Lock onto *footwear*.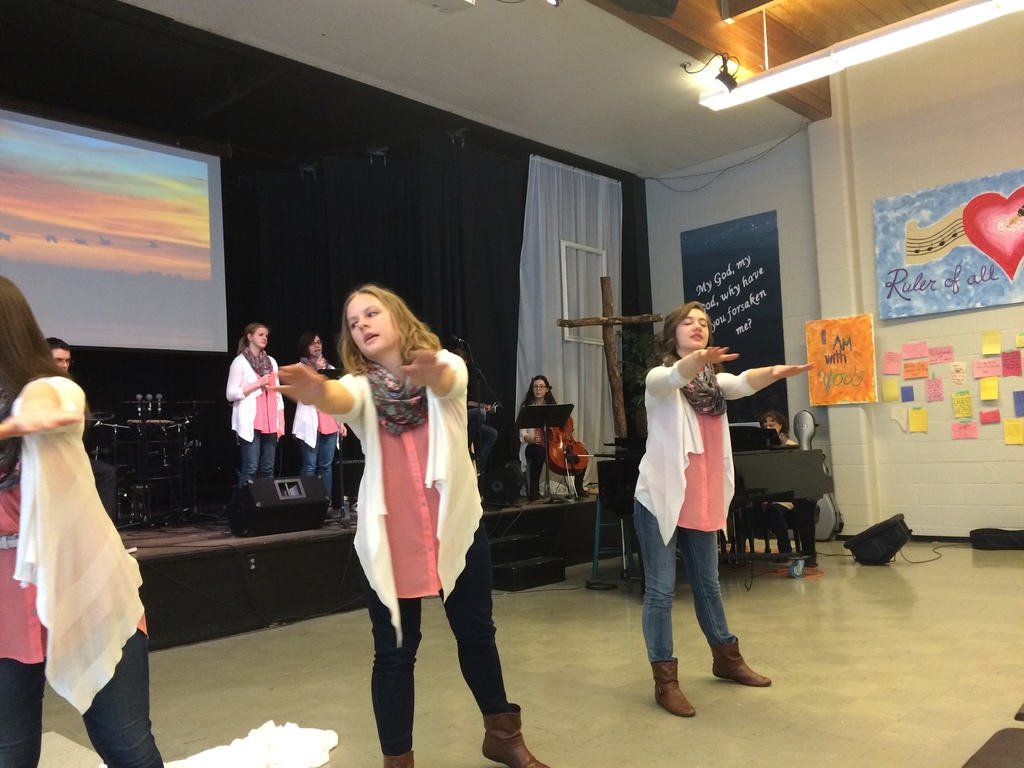
Locked: bbox(710, 637, 769, 685).
